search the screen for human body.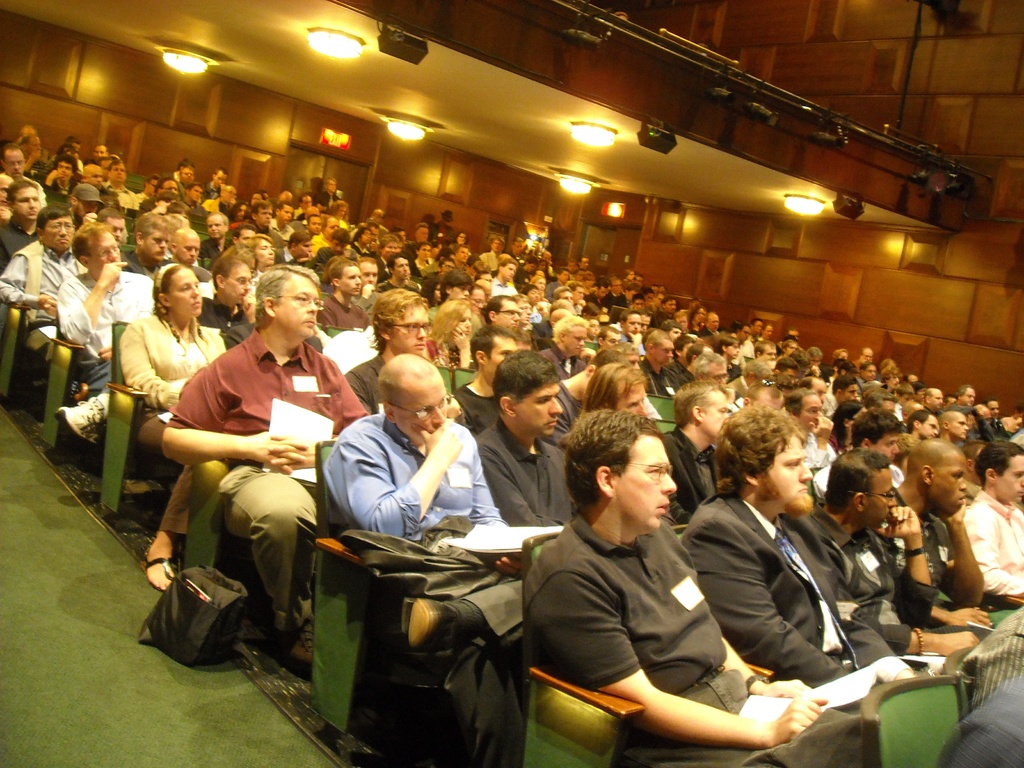
Found at BBox(449, 247, 476, 282).
